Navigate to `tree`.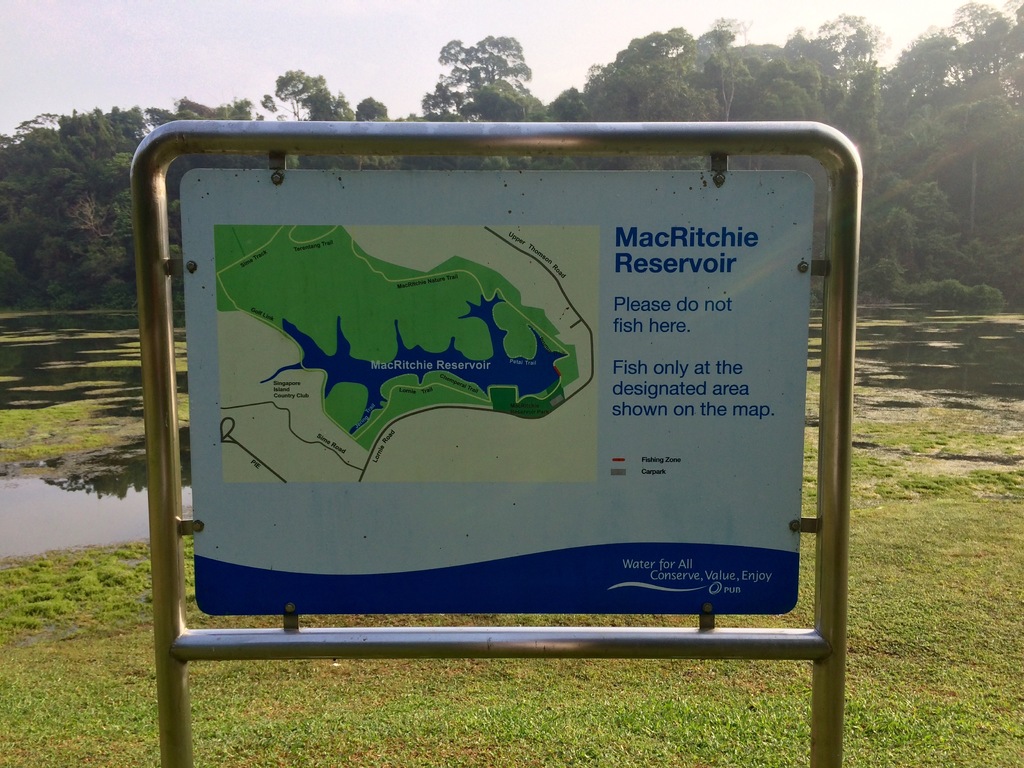
Navigation target: <region>833, 58, 889, 239</region>.
